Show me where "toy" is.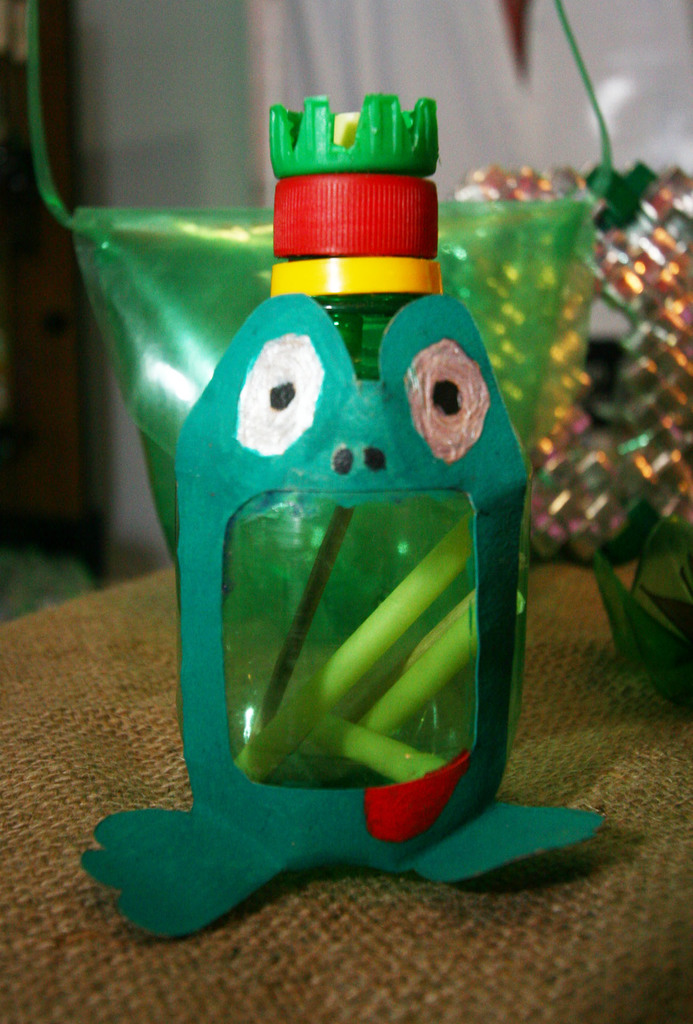
"toy" is at box=[75, 90, 611, 942].
